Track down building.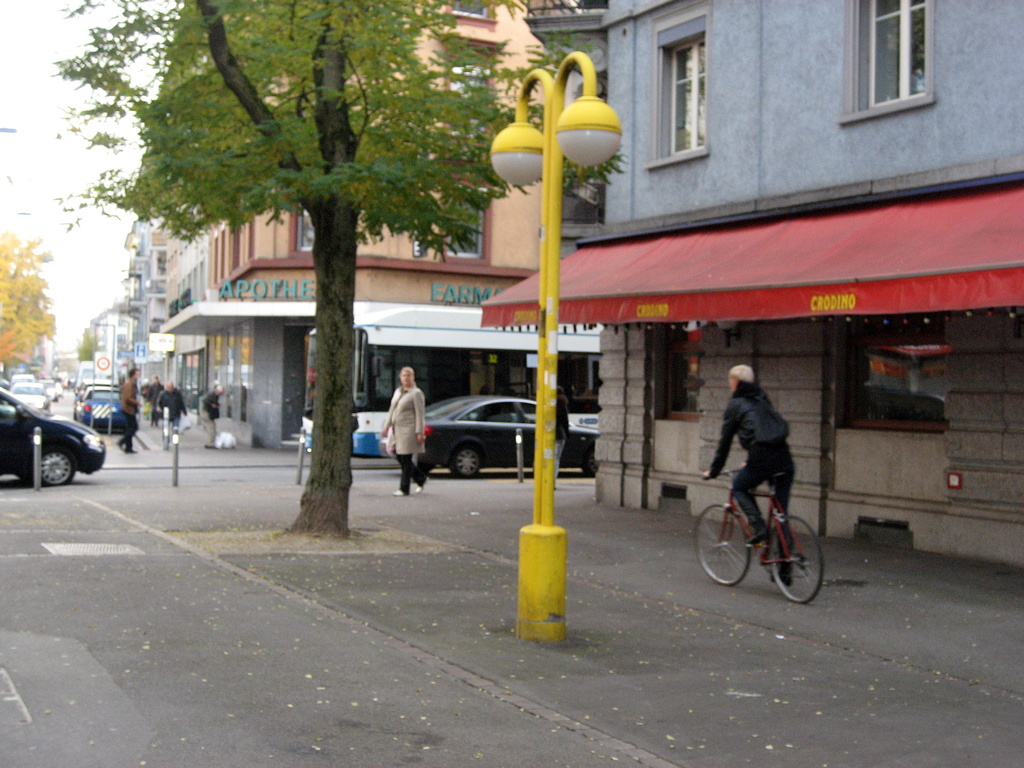
Tracked to l=467, t=1, r=1023, b=583.
